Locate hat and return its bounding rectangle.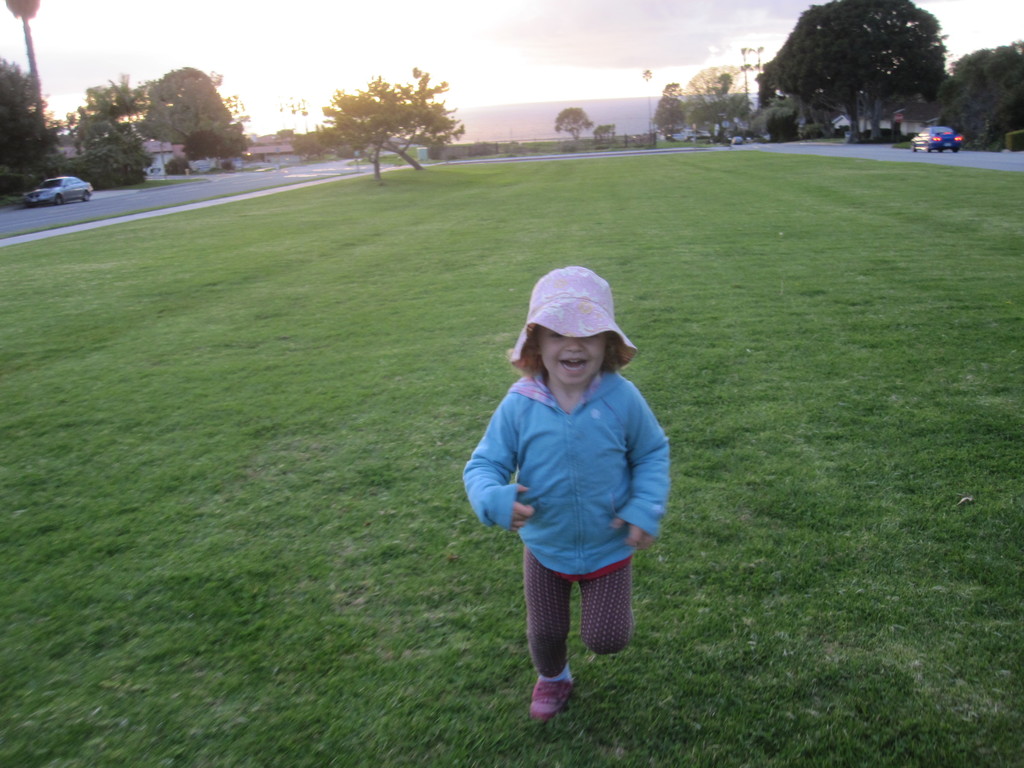
rect(509, 264, 637, 372).
